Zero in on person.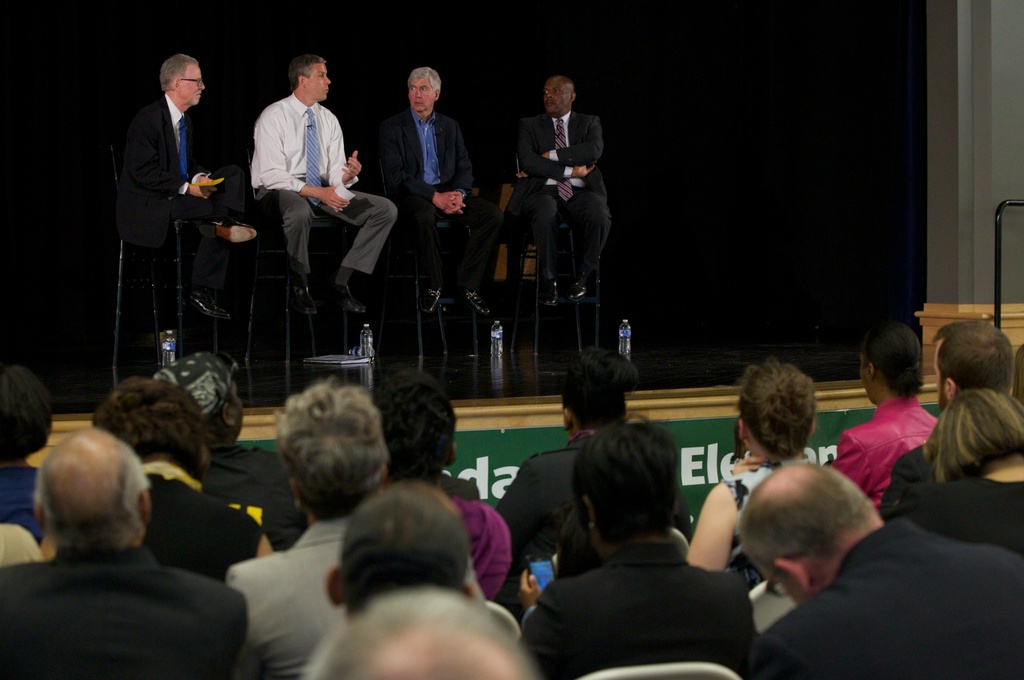
Zeroed in: box=[379, 63, 501, 317].
